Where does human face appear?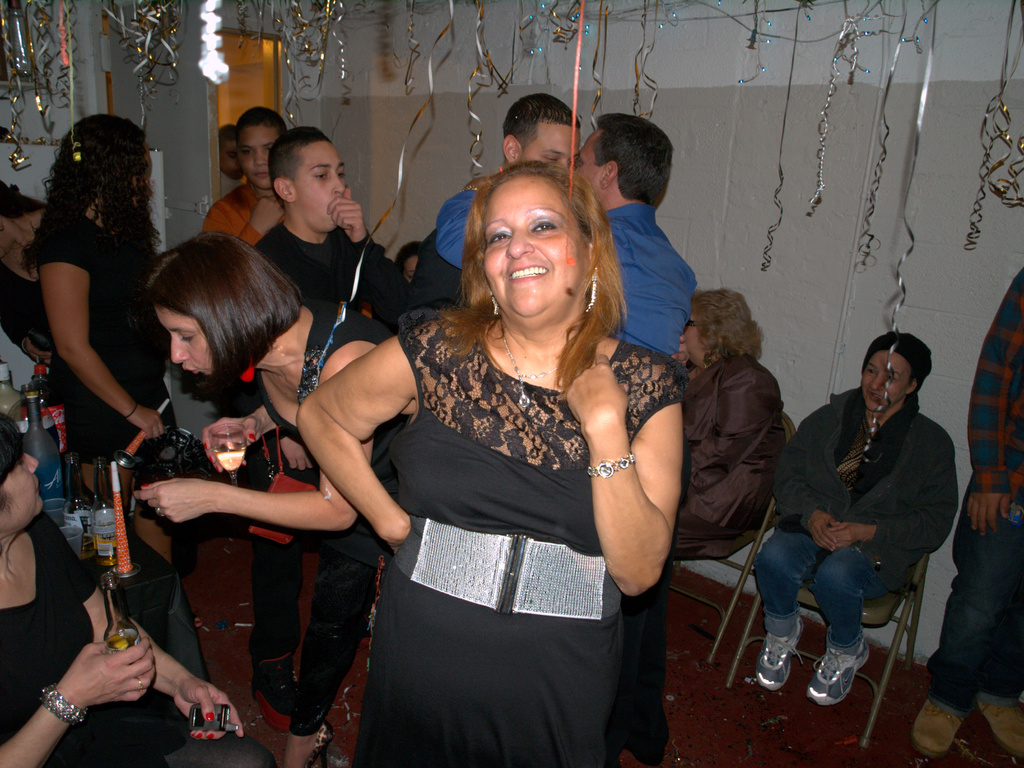
Appears at <region>159, 308, 211, 378</region>.
